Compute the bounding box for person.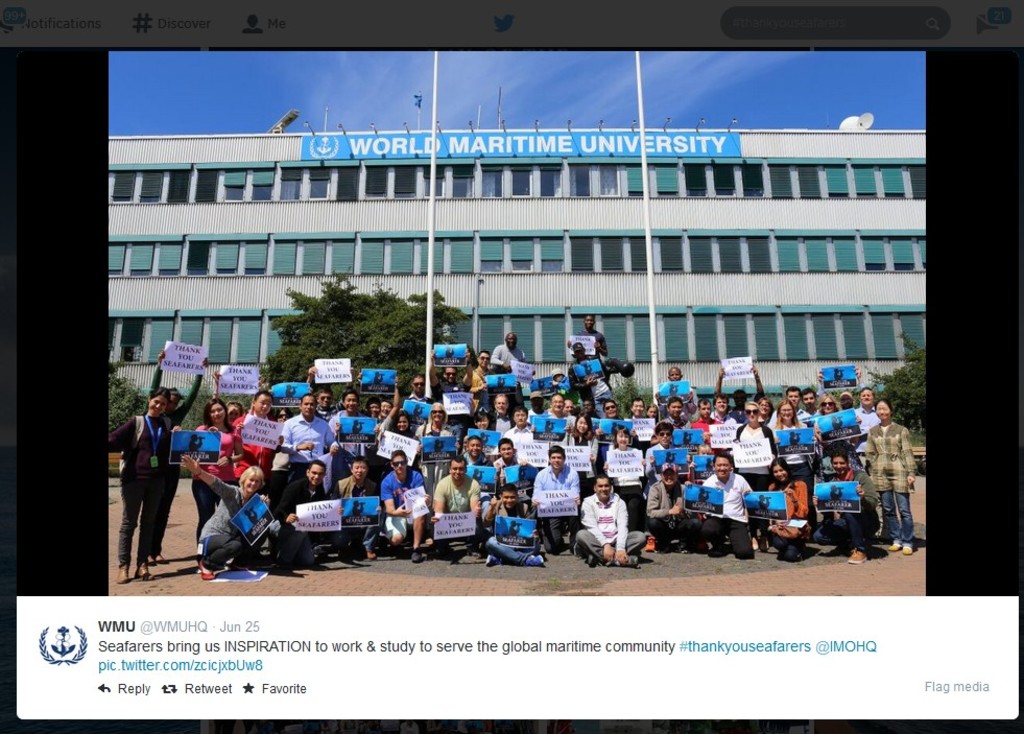
(426,453,482,559).
